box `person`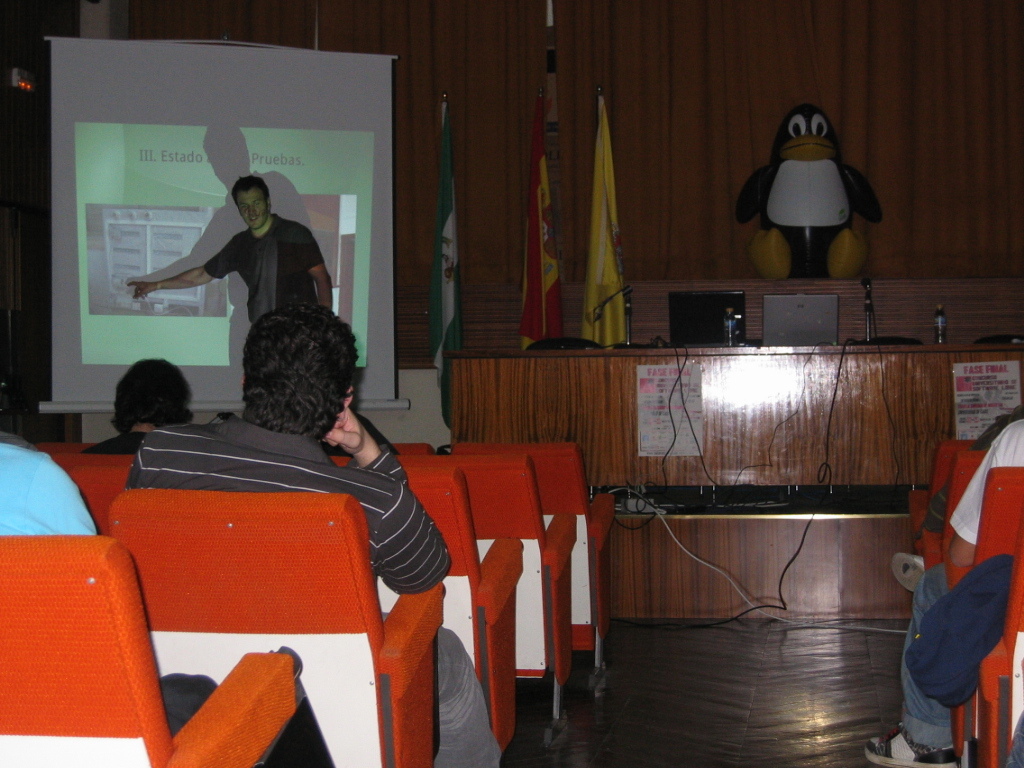
pyautogui.locateOnScreen(124, 175, 334, 331)
